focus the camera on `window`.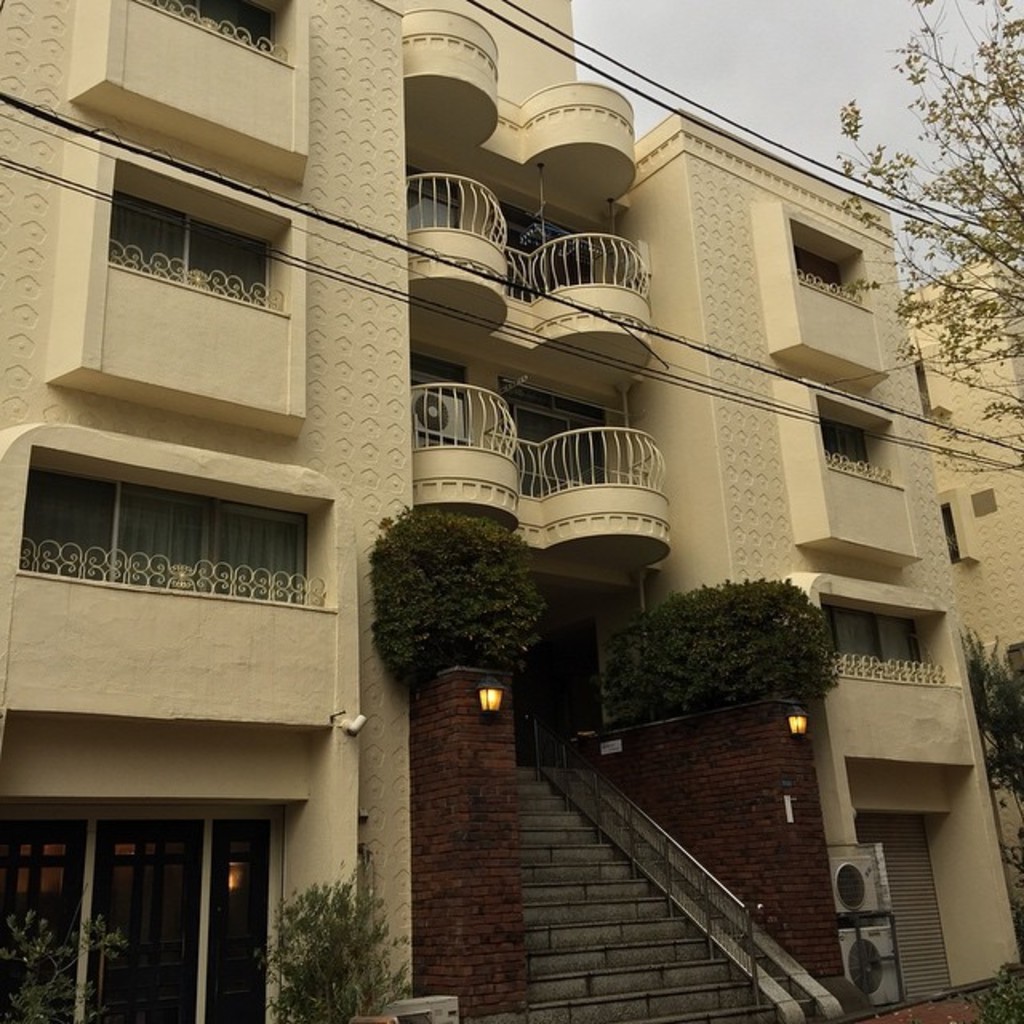
Focus region: x1=104, y1=189, x2=275, y2=301.
